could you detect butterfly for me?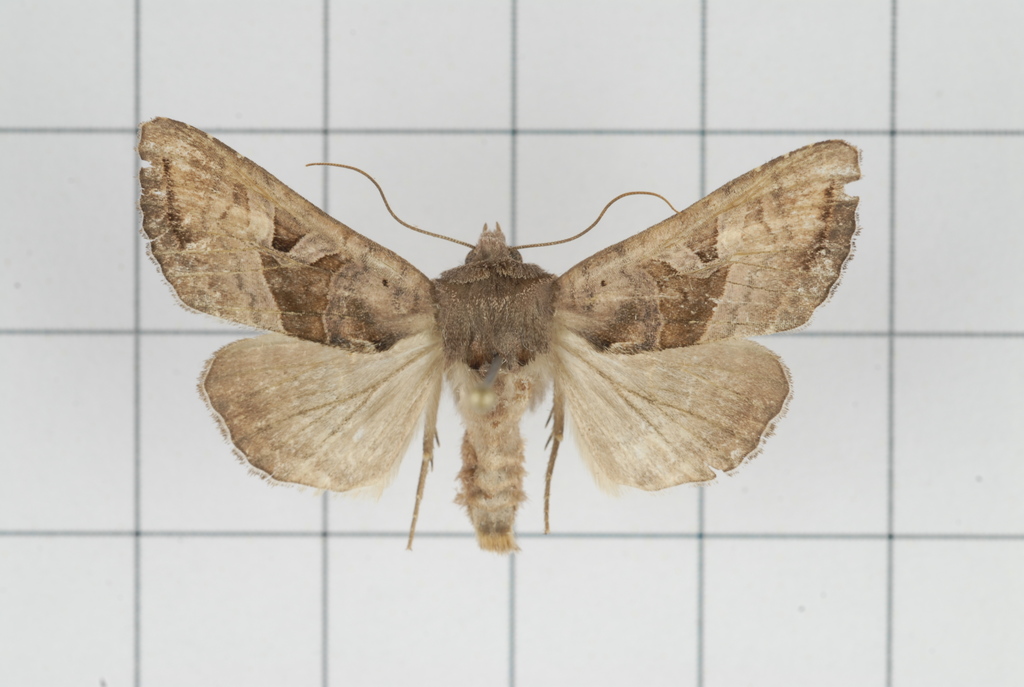
Detection result: 140:129:843:552.
